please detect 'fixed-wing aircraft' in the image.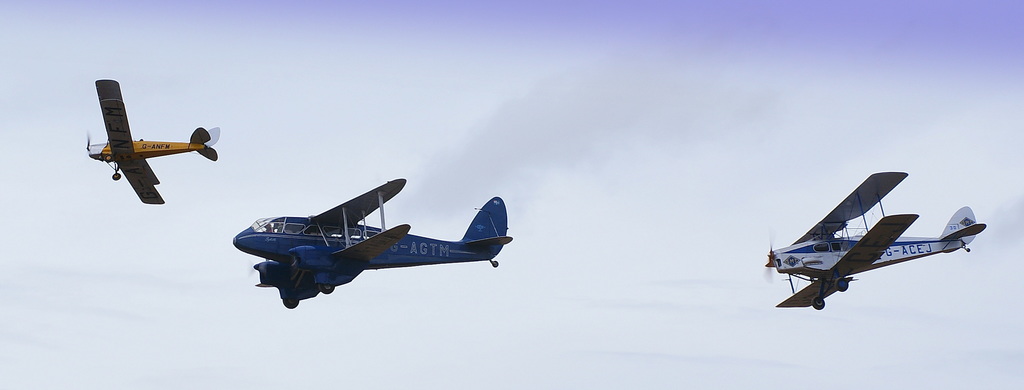
x1=755 y1=167 x2=986 y2=310.
